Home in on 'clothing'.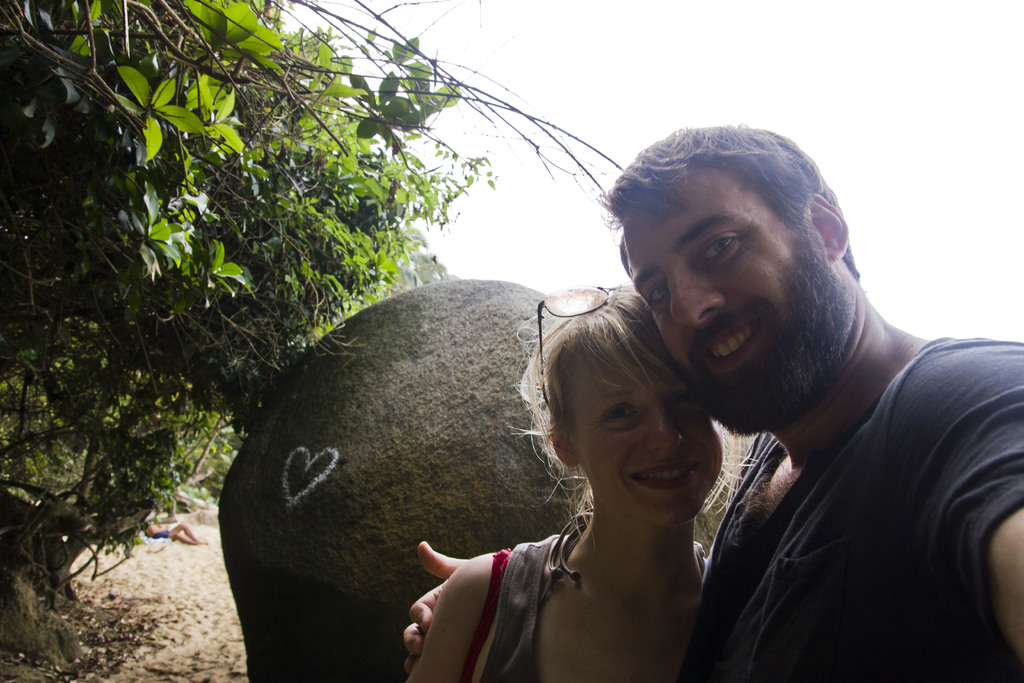
Homed in at bbox=[476, 528, 704, 682].
